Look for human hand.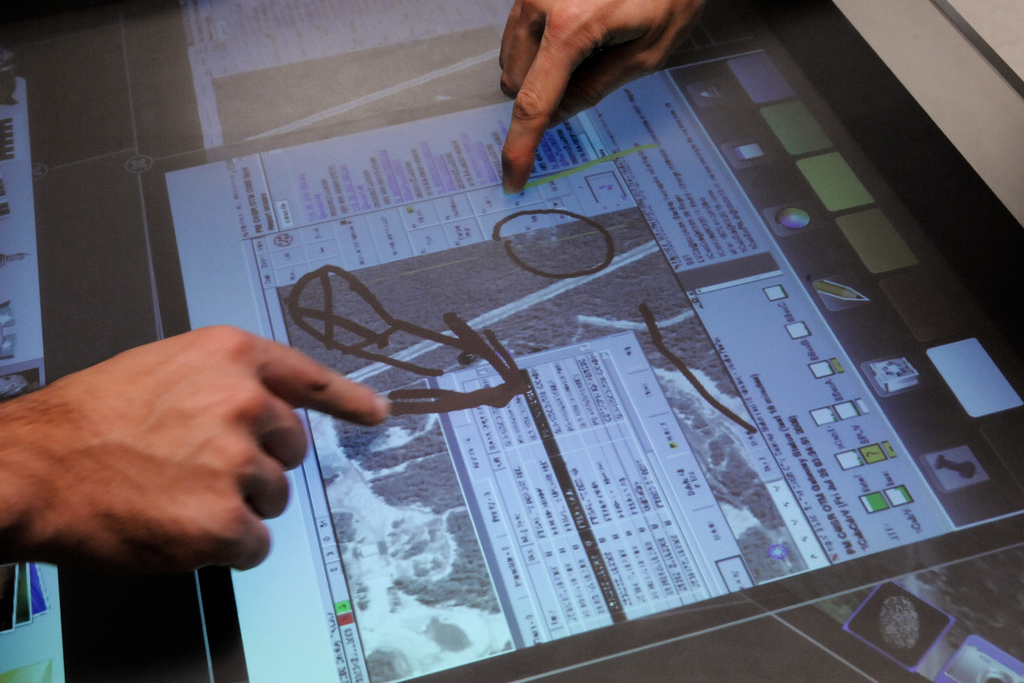
Found: bbox=[496, 0, 713, 194].
